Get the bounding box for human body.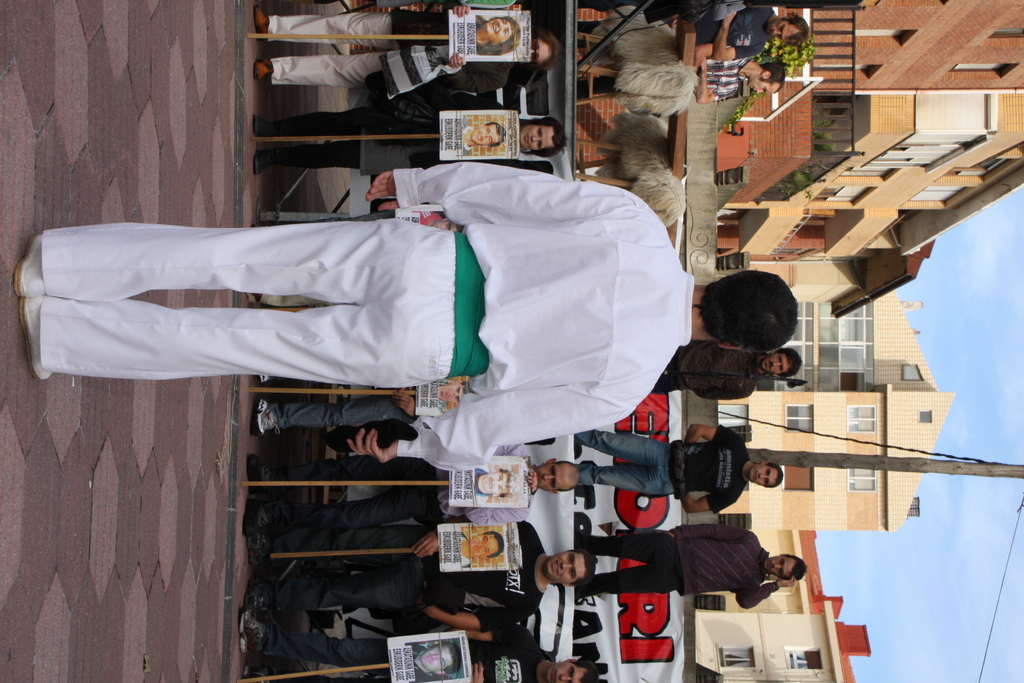
573:60:755:94.
